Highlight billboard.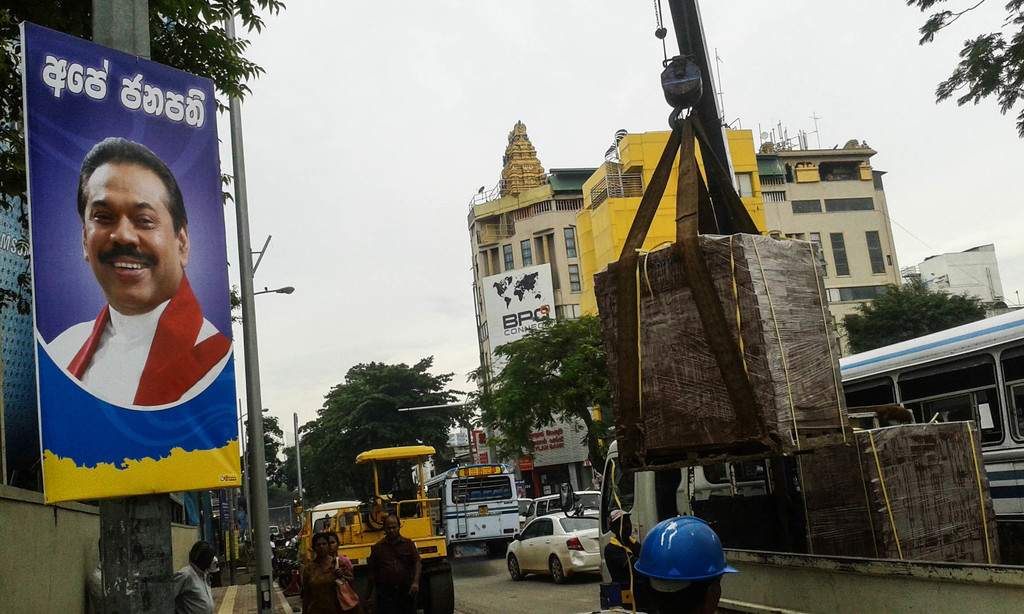
Highlighted region: [10,13,241,505].
